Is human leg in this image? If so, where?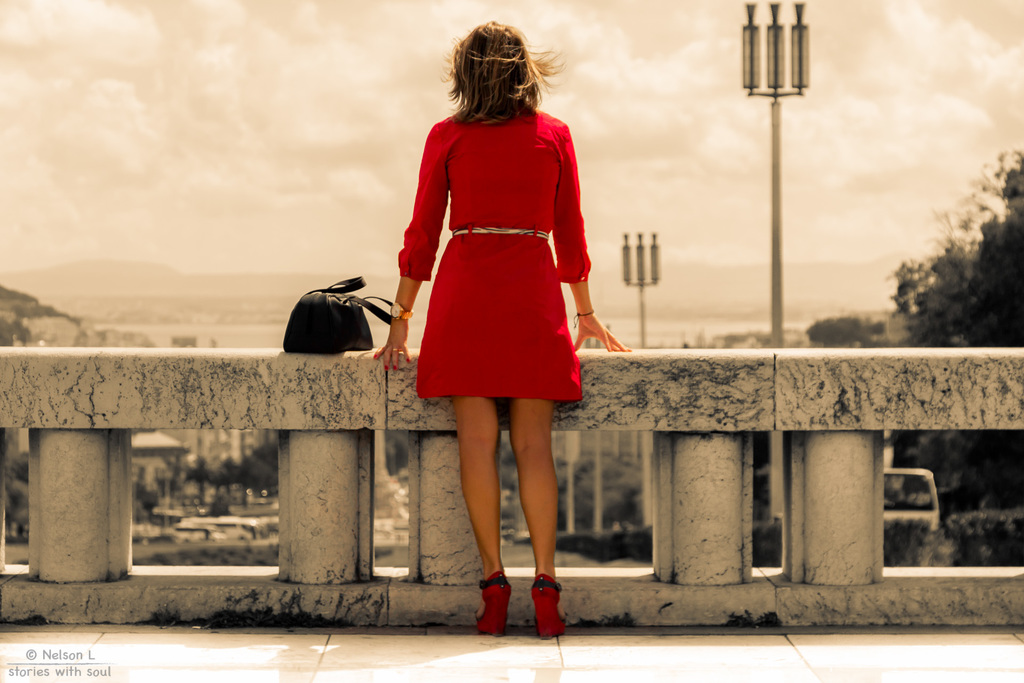
Yes, at [506, 231, 555, 641].
